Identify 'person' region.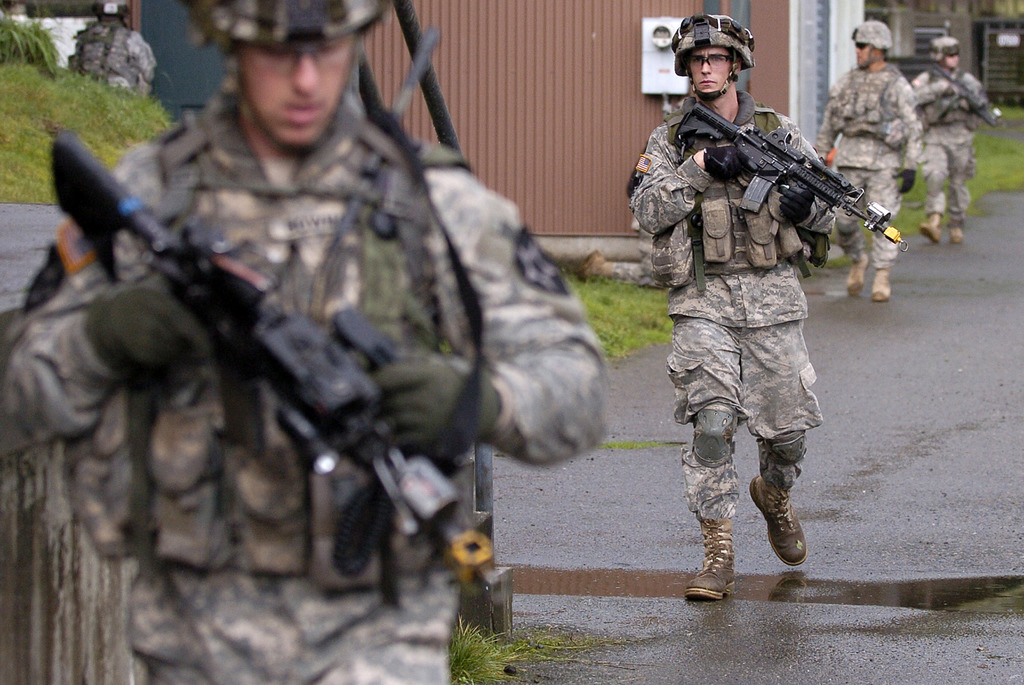
Region: 67,0,158,96.
